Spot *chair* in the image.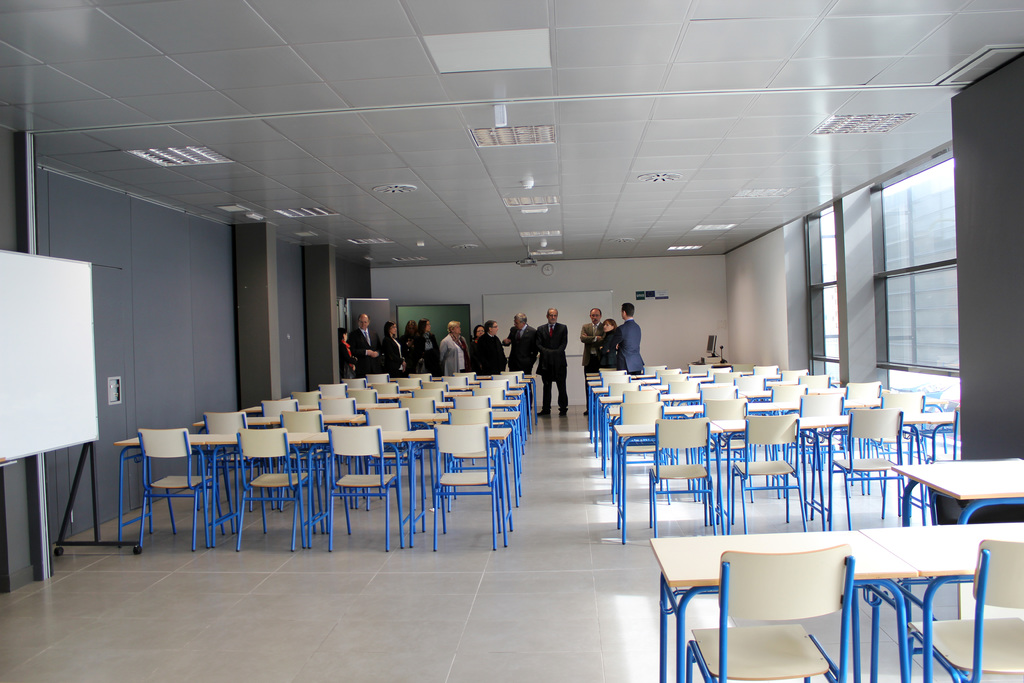
*chair* found at bbox=[263, 399, 303, 416].
